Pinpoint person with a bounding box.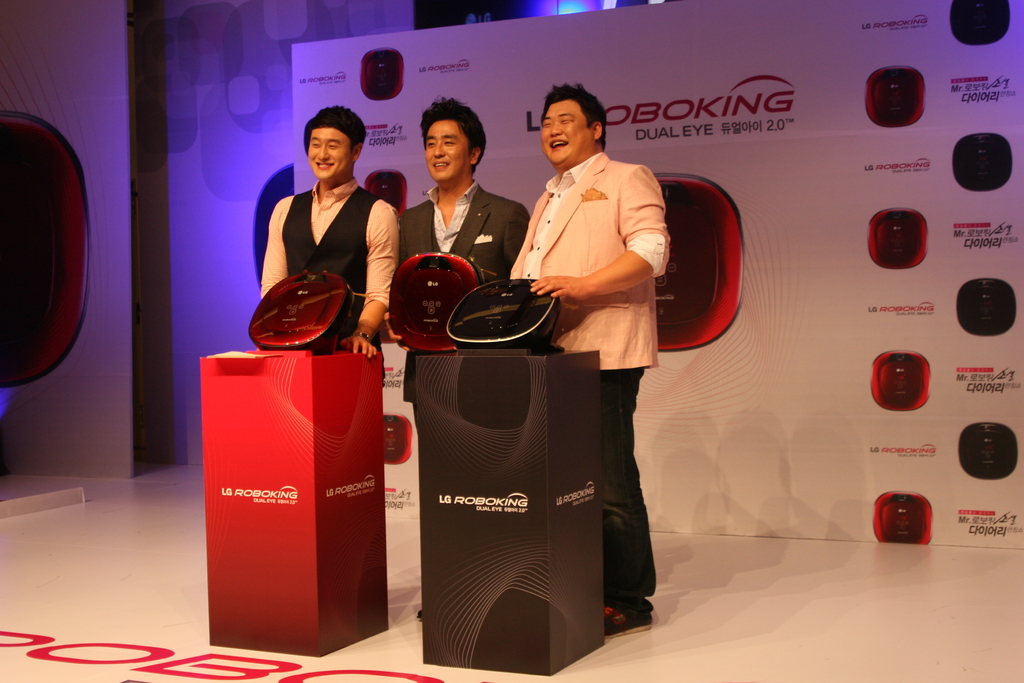
locate(397, 97, 533, 620).
